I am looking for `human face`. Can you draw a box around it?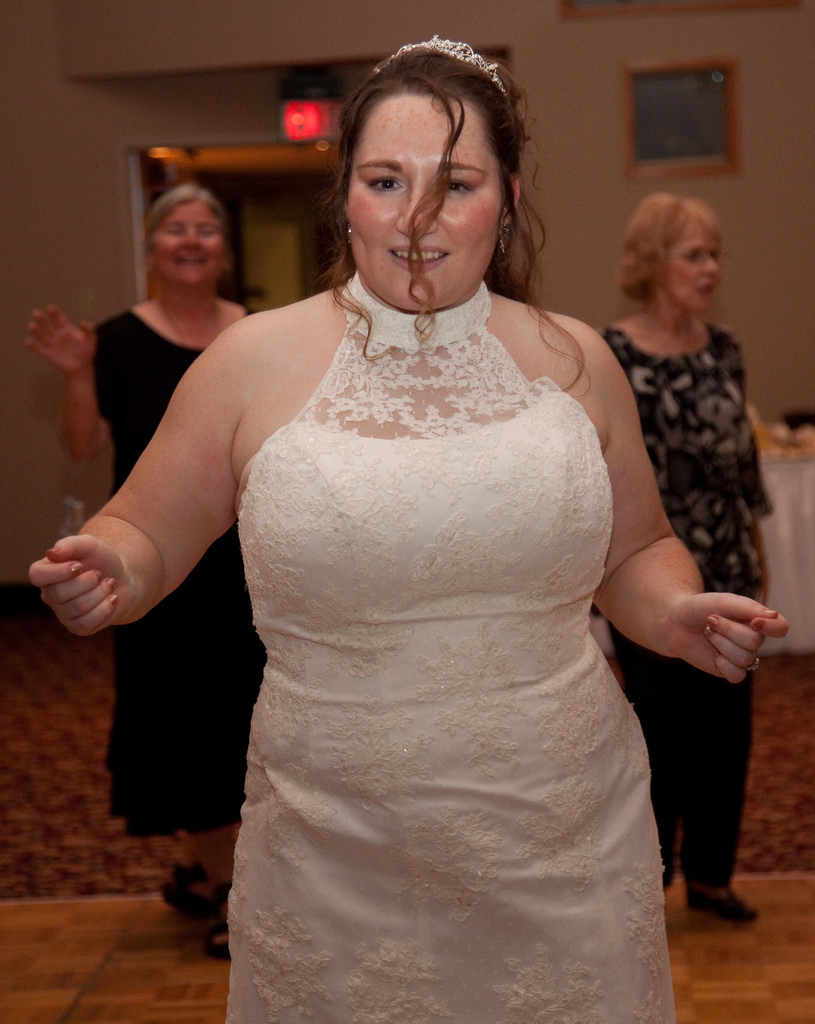
Sure, the bounding box is (left=152, top=205, right=228, bottom=291).
